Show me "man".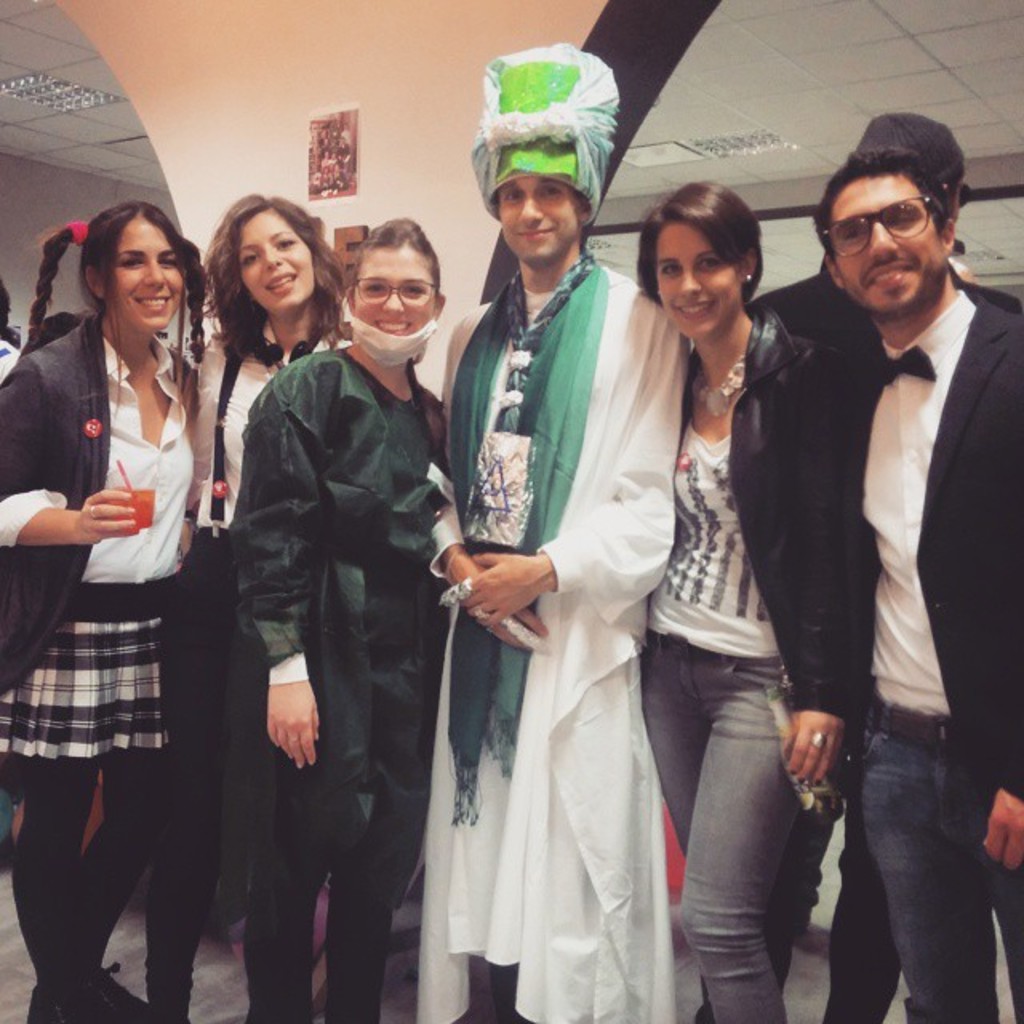
"man" is here: pyautogui.locateOnScreen(730, 112, 1013, 998).
